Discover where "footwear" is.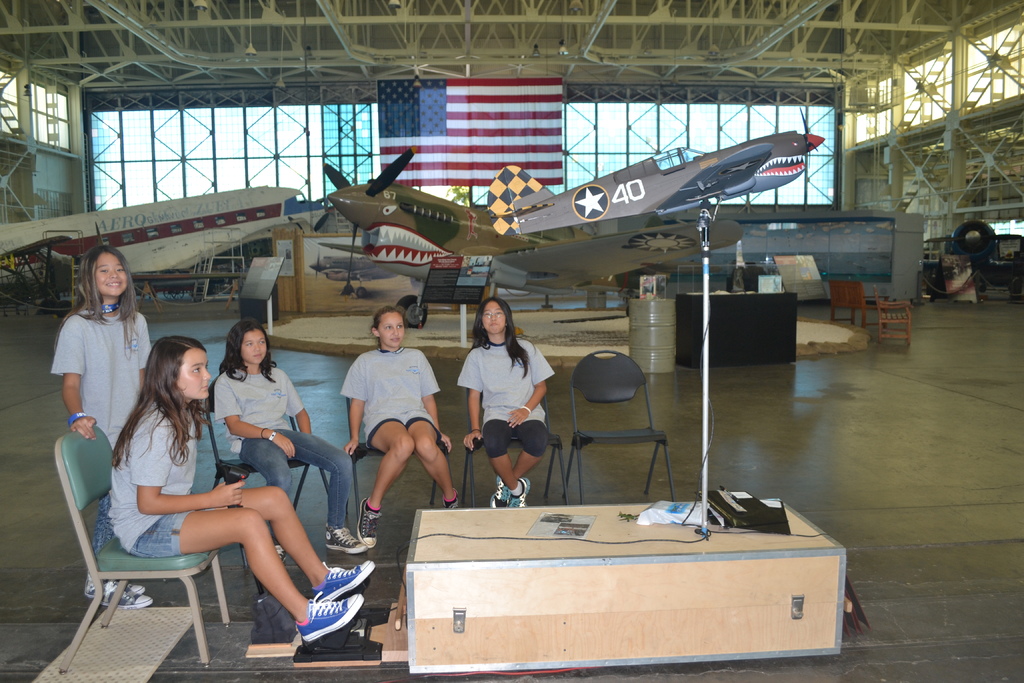
Discovered at Rect(327, 525, 365, 552).
